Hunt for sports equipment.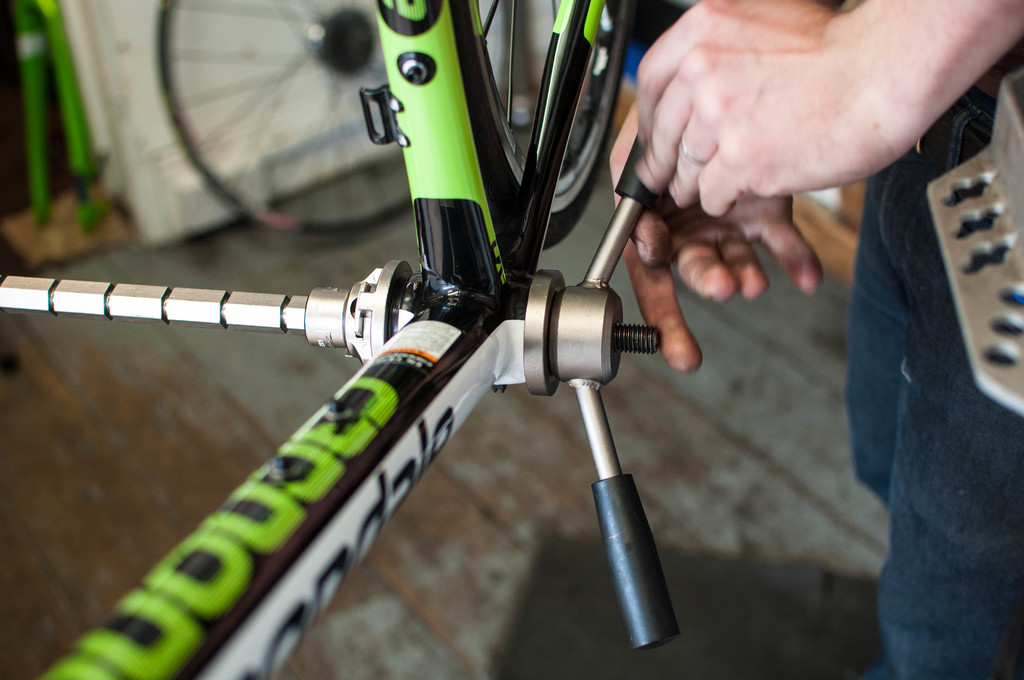
Hunted down at pyautogui.locateOnScreen(4, 3, 677, 674).
